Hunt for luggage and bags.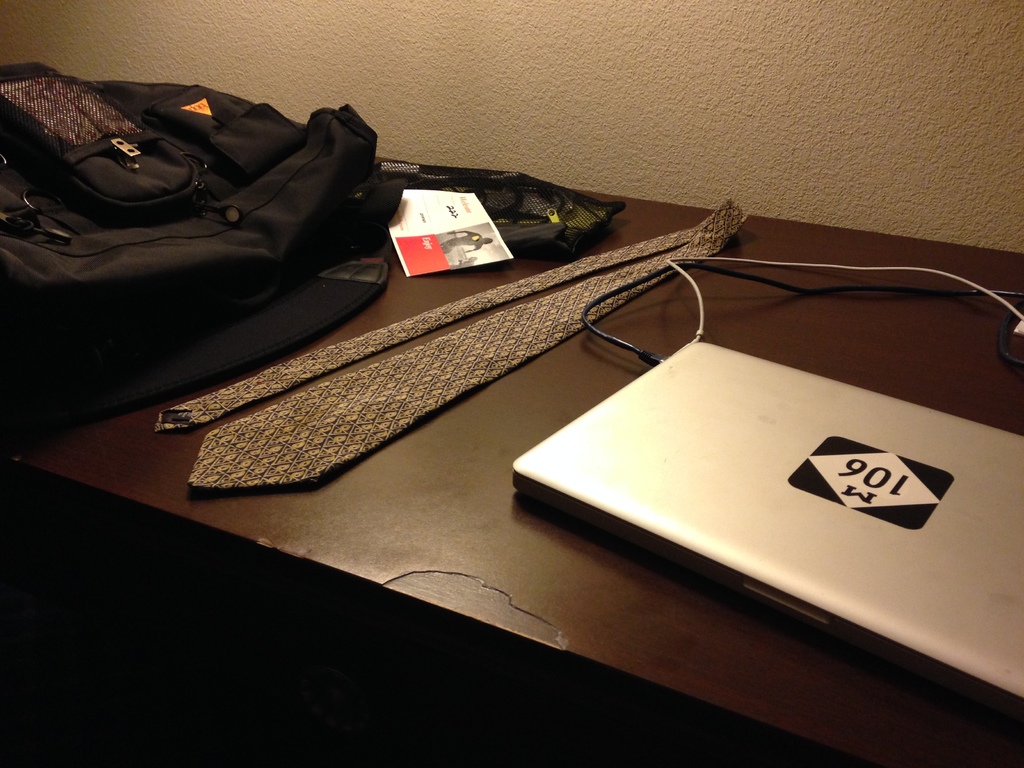
Hunted down at l=0, t=58, r=630, b=444.
